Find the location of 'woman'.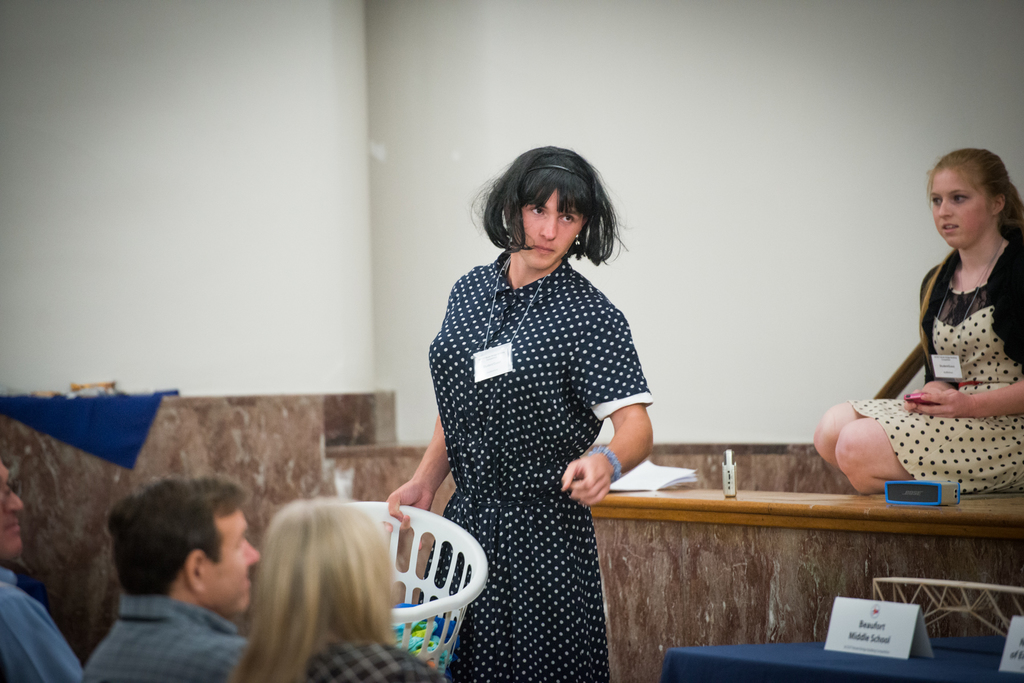
Location: Rect(815, 149, 1023, 491).
